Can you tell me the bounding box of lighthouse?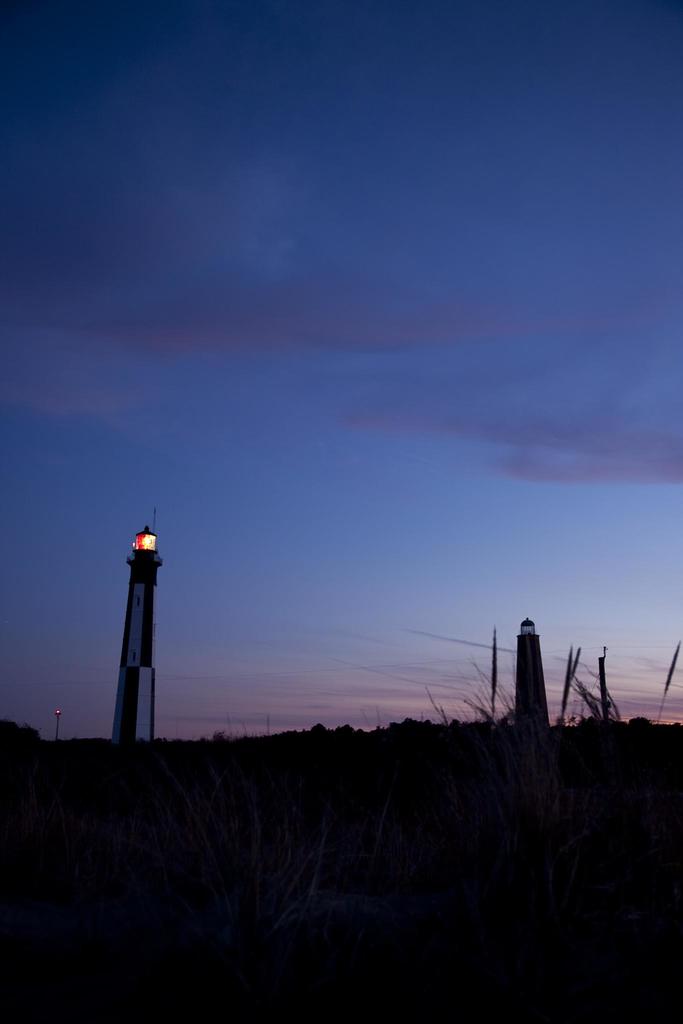
{"x1": 513, "y1": 612, "x2": 554, "y2": 730}.
